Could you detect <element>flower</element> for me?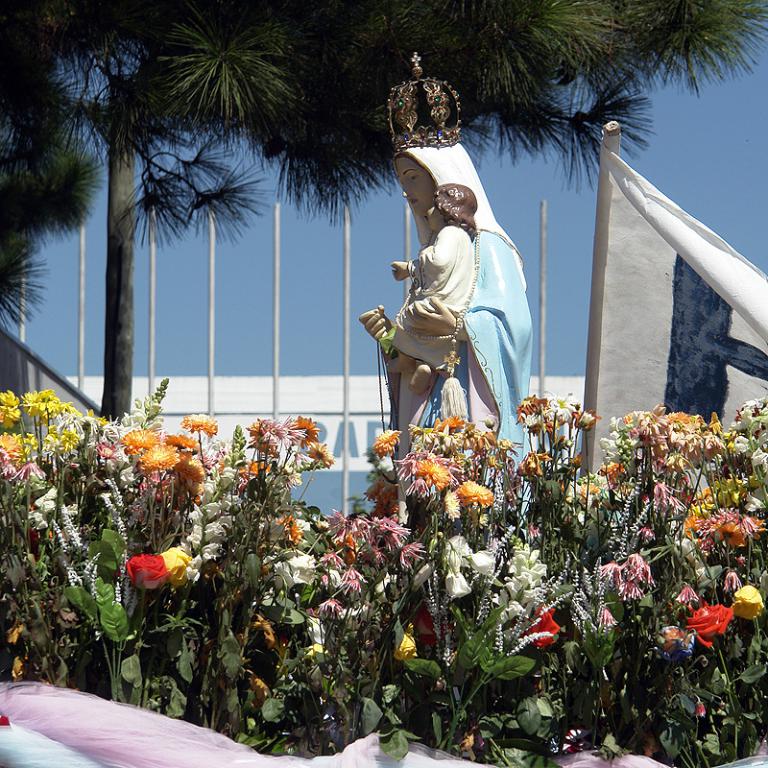
Detection result: left=392, top=631, right=417, bottom=666.
